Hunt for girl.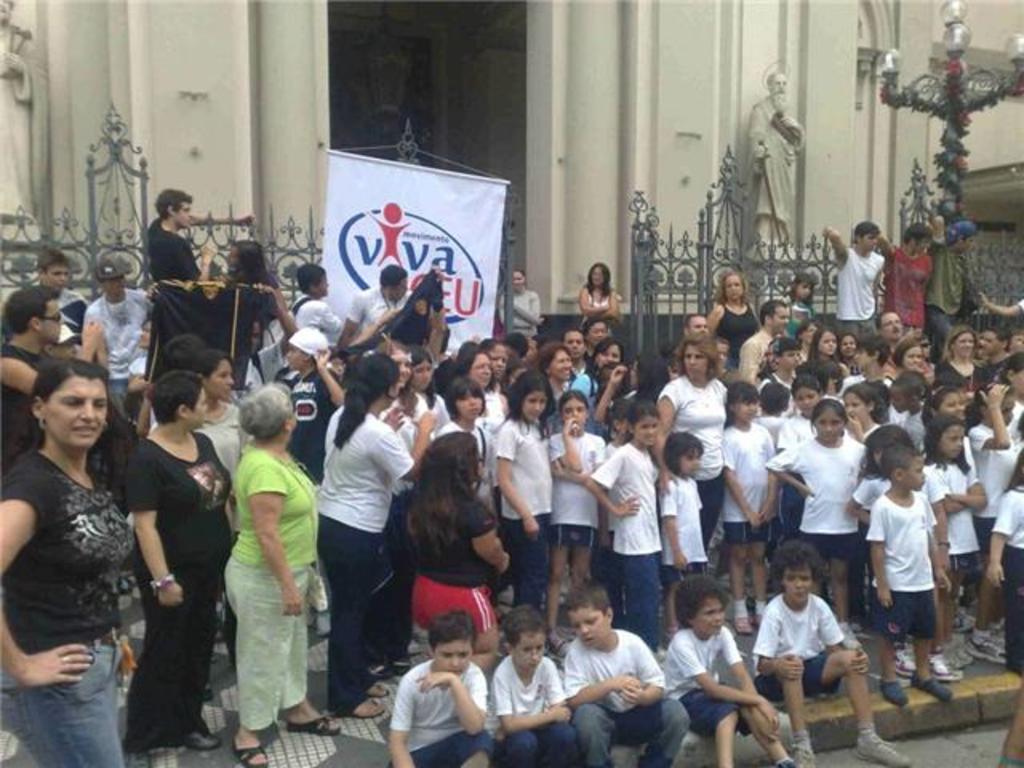
Hunted down at 491 370 554 606.
